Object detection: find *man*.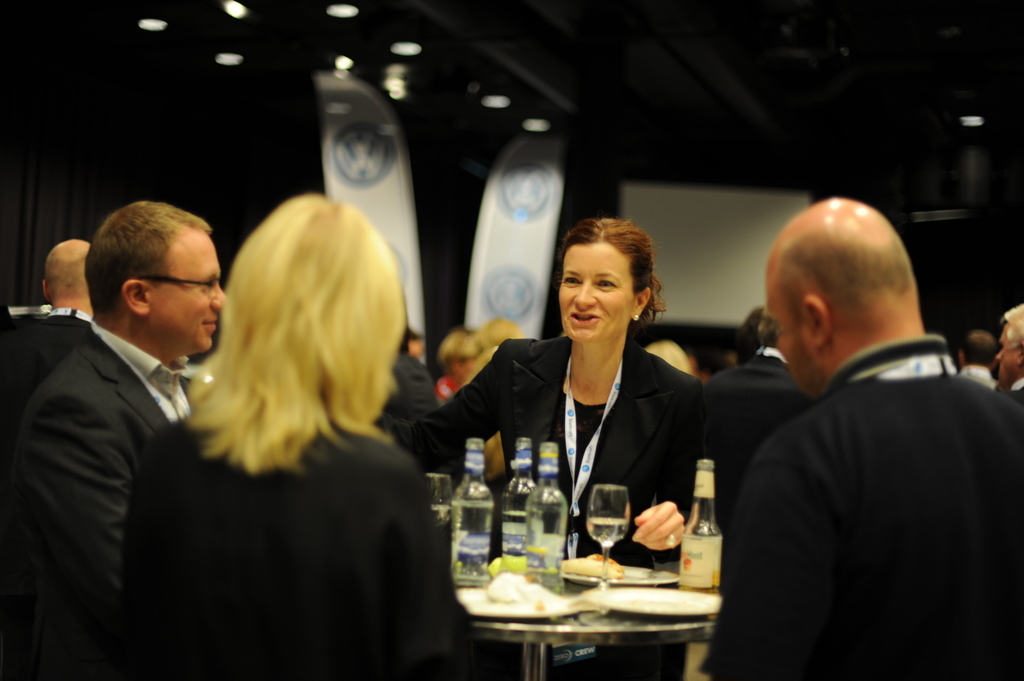
l=687, t=184, r=1023, b=680.
